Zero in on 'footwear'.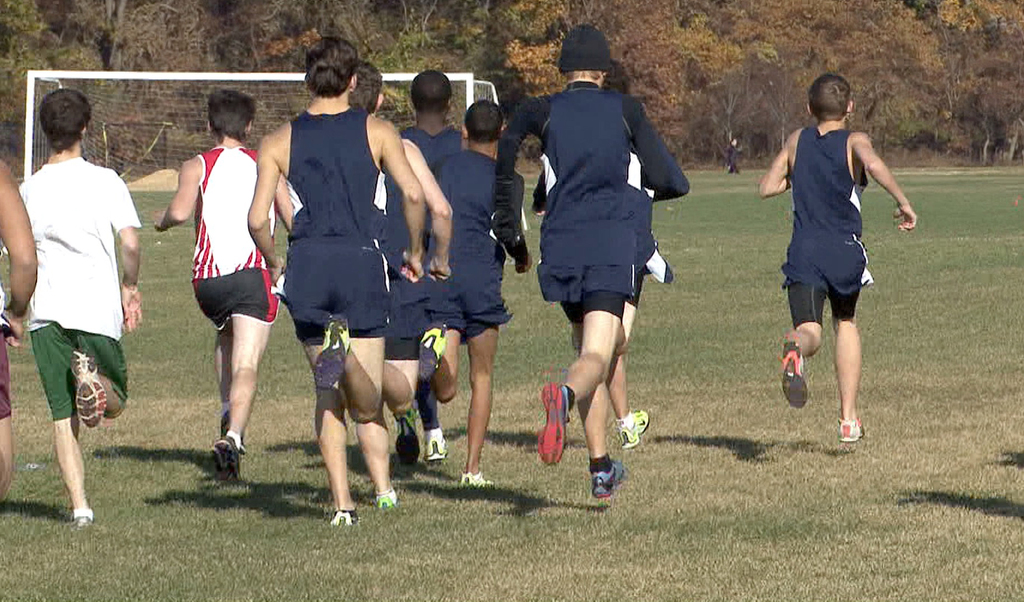
Zeroed in: region(840, 413, 863, 443).
